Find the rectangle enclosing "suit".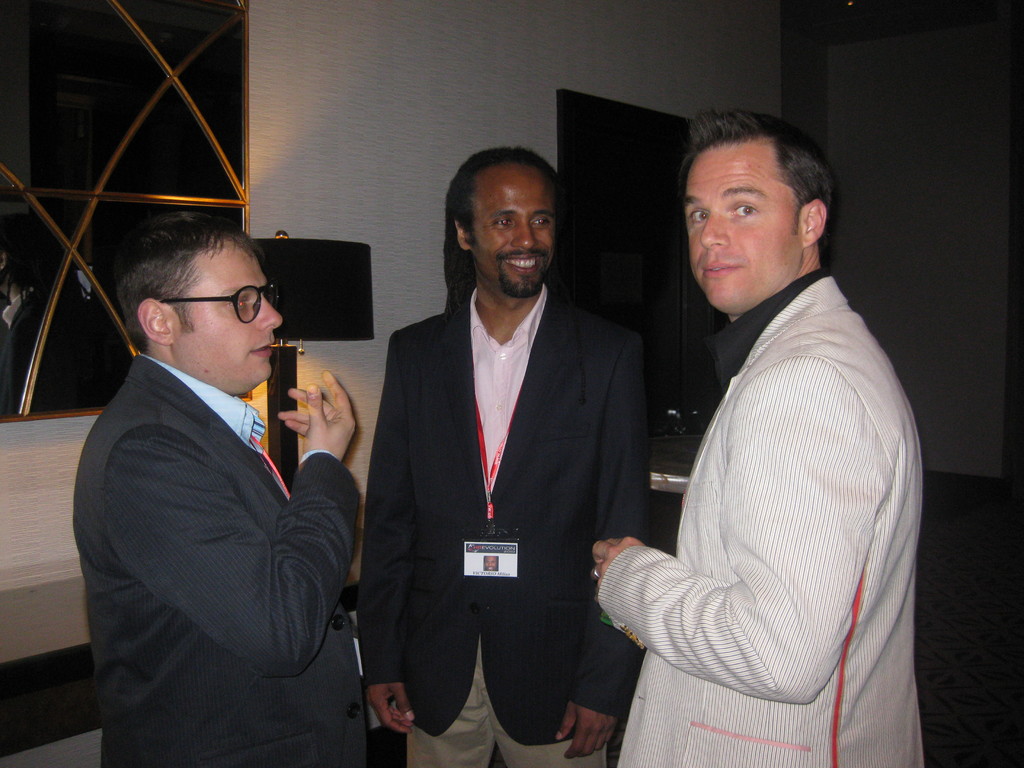
{"x1": 355, "y1": 287, "x2": 650, "y2": 767}.
